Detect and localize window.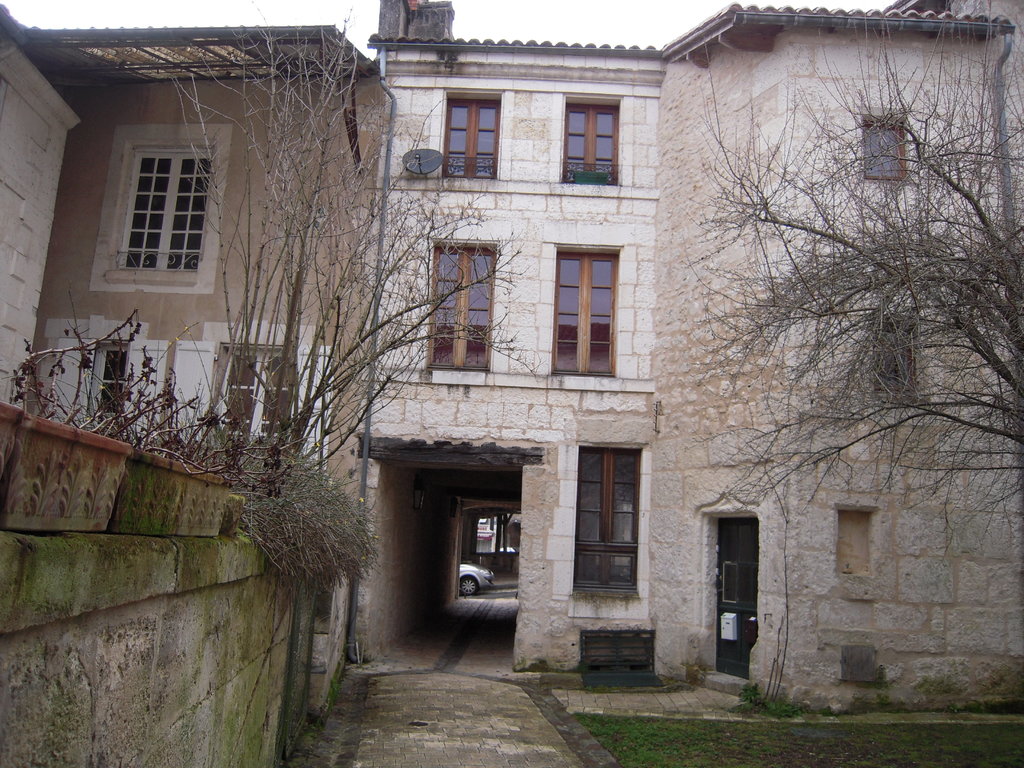
Localized at (223, 349, 292, 452).
